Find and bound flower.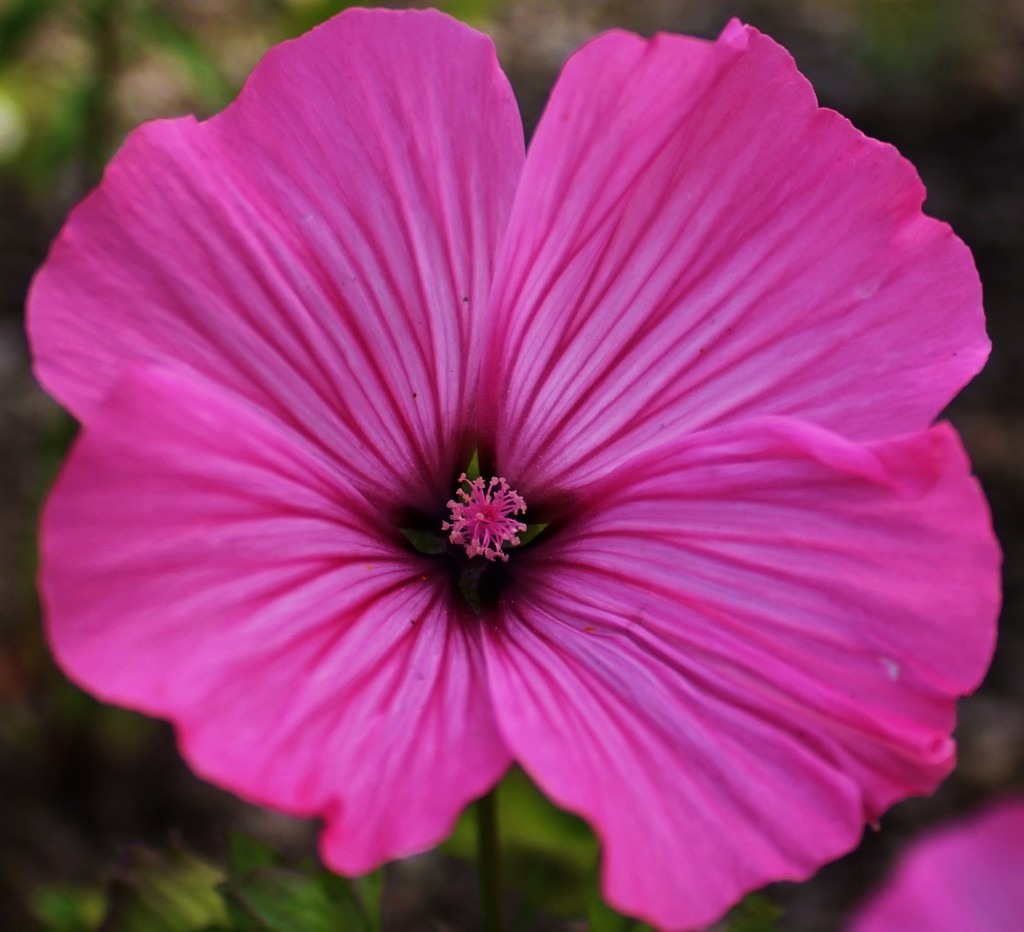
Bound: [x1=13, y1=35, x2=984, y2=922].
